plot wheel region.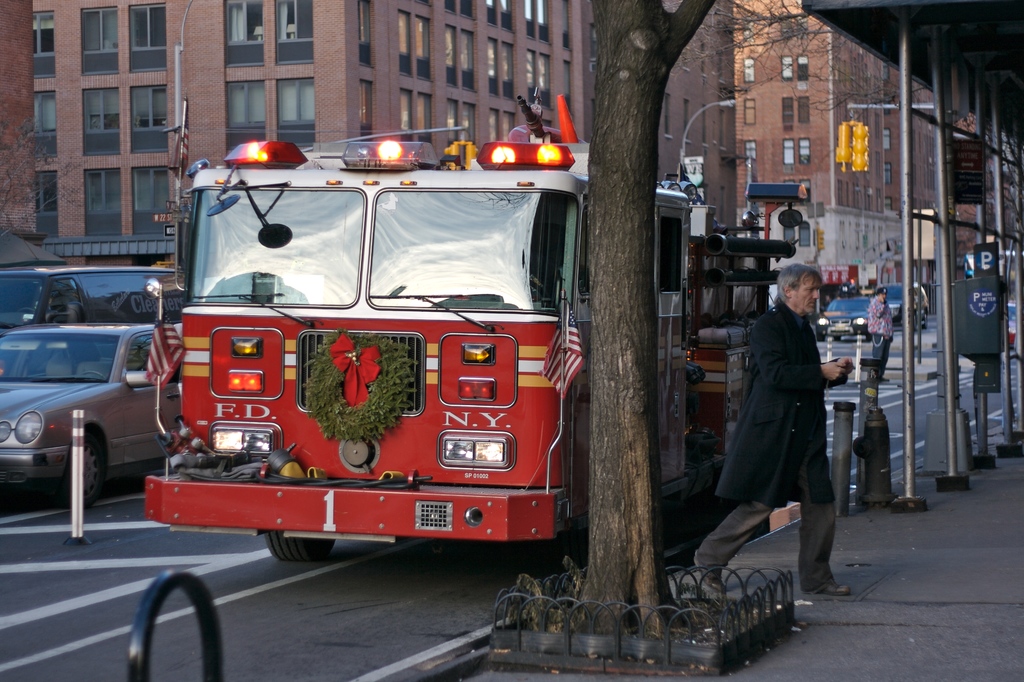
Plotted at 19,305,36,314.
